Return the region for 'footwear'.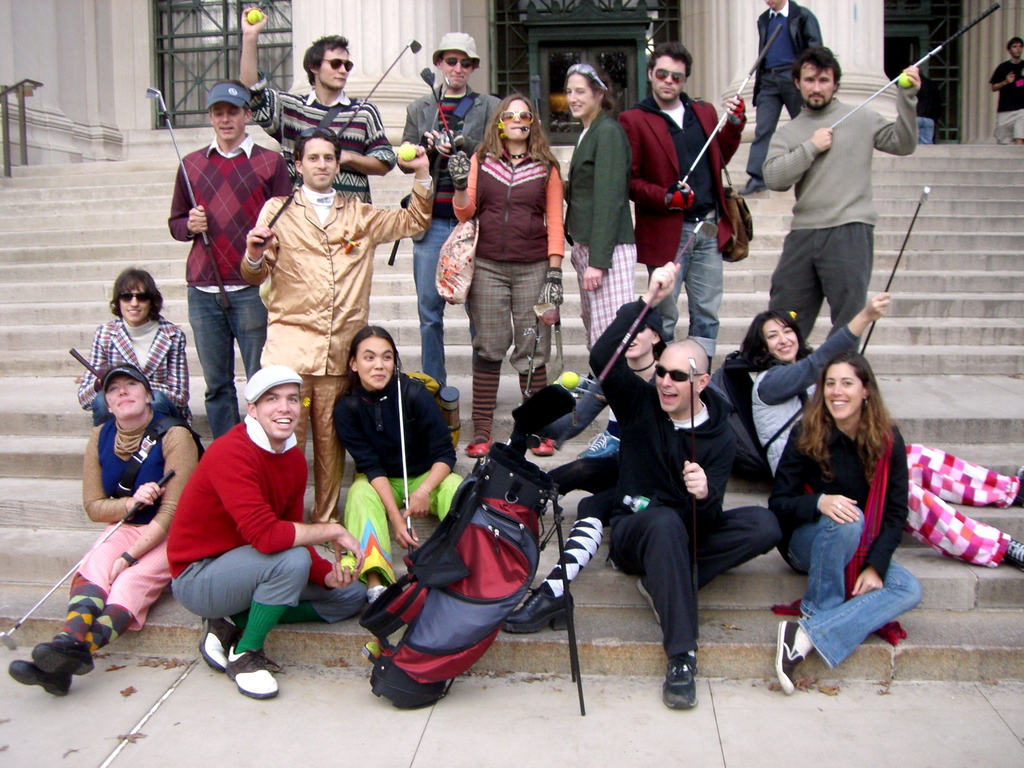
crop(735, 177, 768, 192).
